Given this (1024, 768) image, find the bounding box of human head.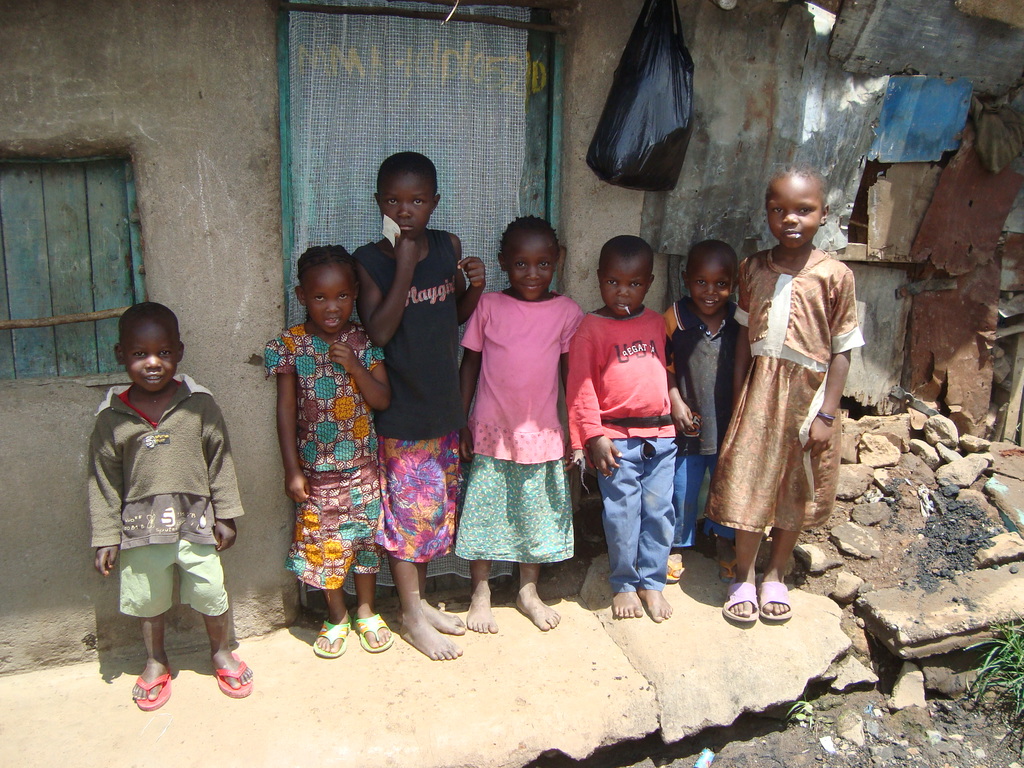
bbox=[600, 227, 671, 323].
